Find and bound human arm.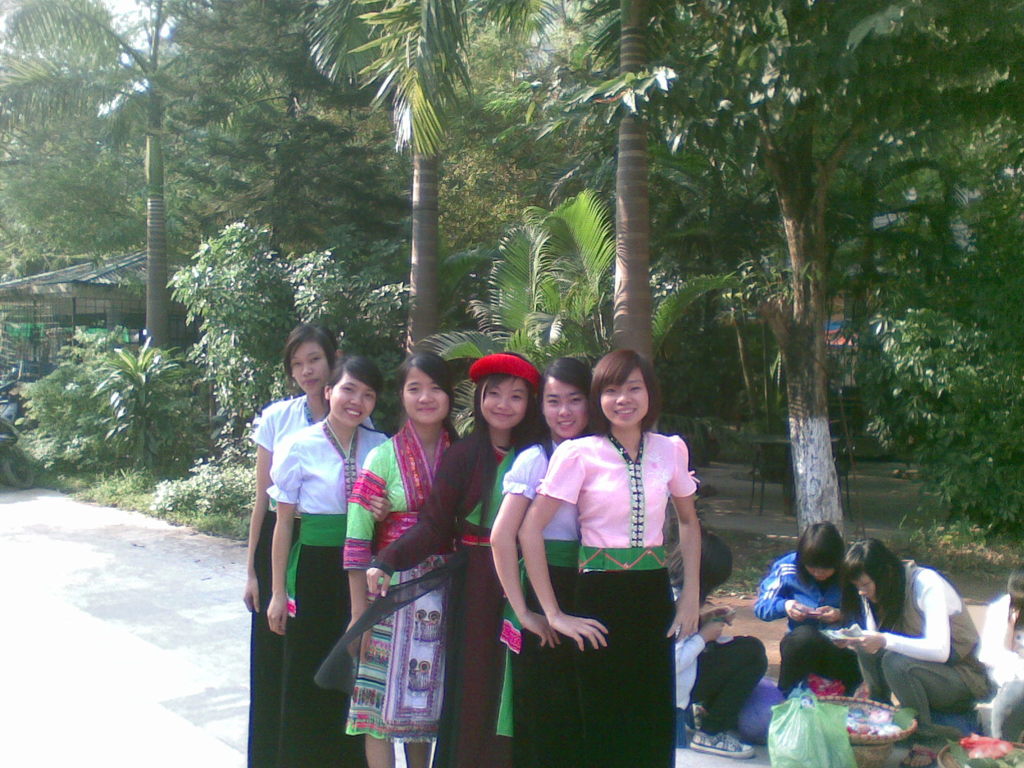
Bound: region(364, 438, 486, 600).
